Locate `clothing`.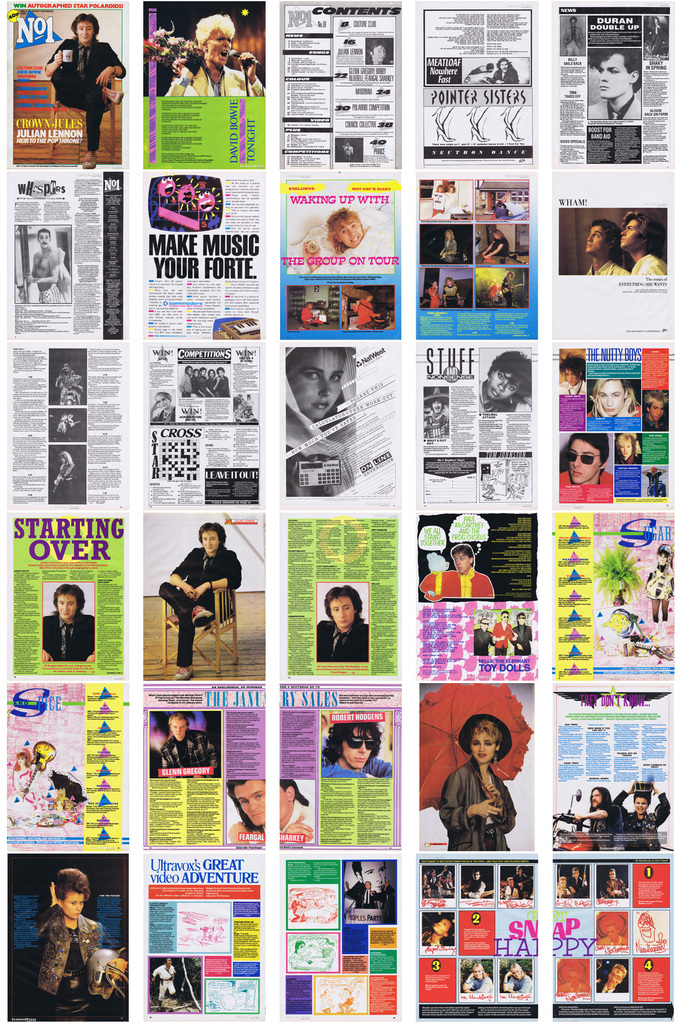
Bounding box: 582 254 622 276.
